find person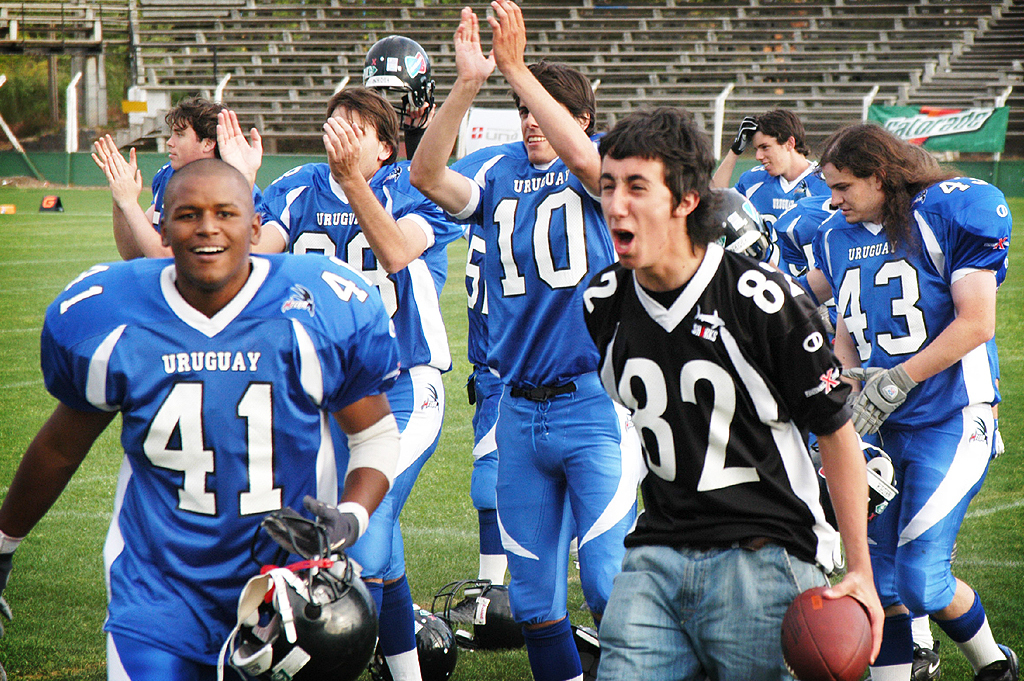
bbox=[818, 107, 1001, 680]
